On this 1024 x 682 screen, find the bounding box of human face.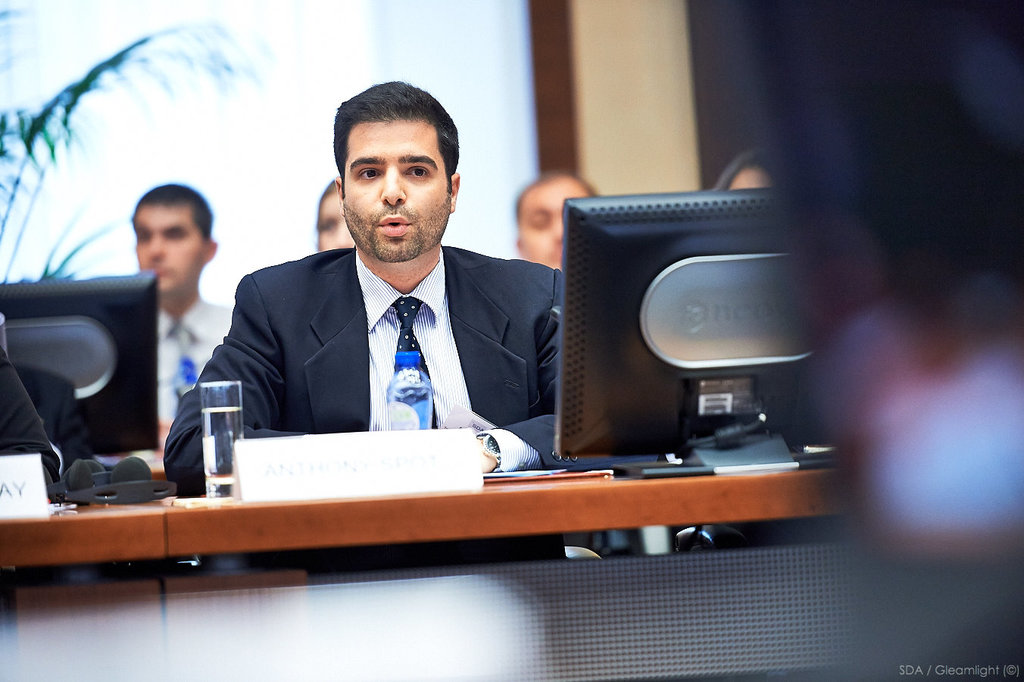
Bounding box: x1=344, y1=115, x2=454, y2=259.
